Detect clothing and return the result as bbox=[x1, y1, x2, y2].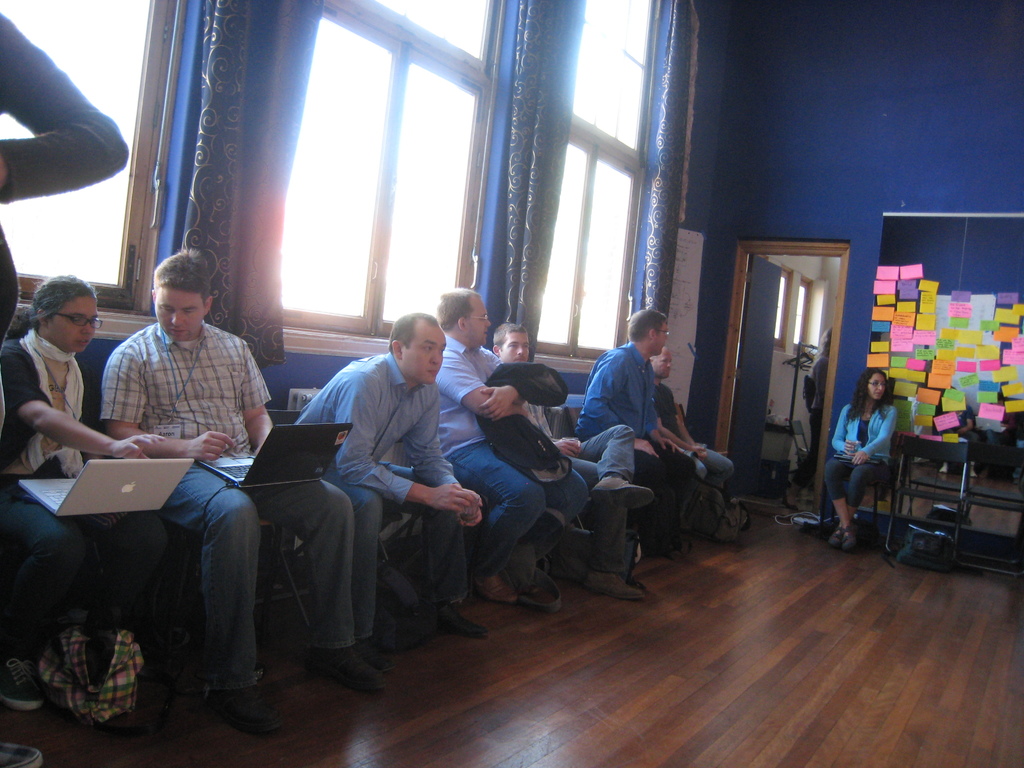
bbox=[790, 356, 827, 491].
